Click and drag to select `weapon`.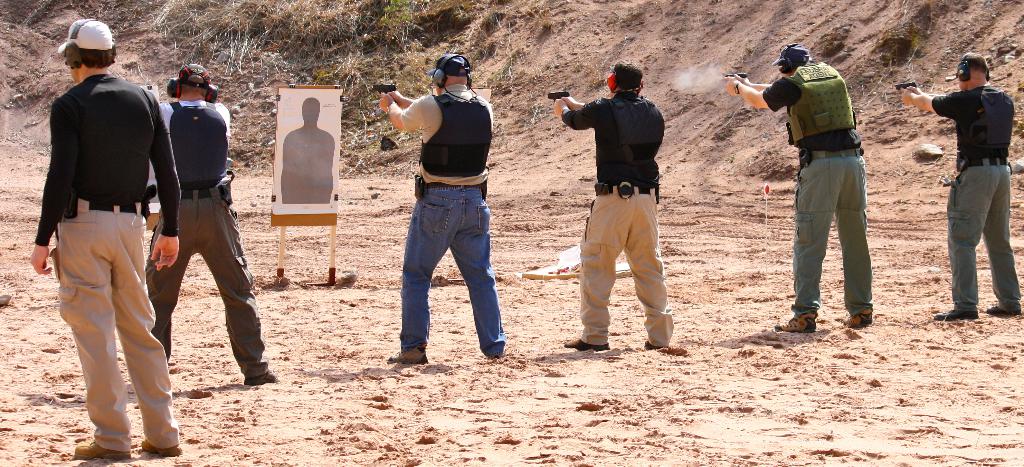
Selection: [left=548, top=92, right=570, bottom=99].
